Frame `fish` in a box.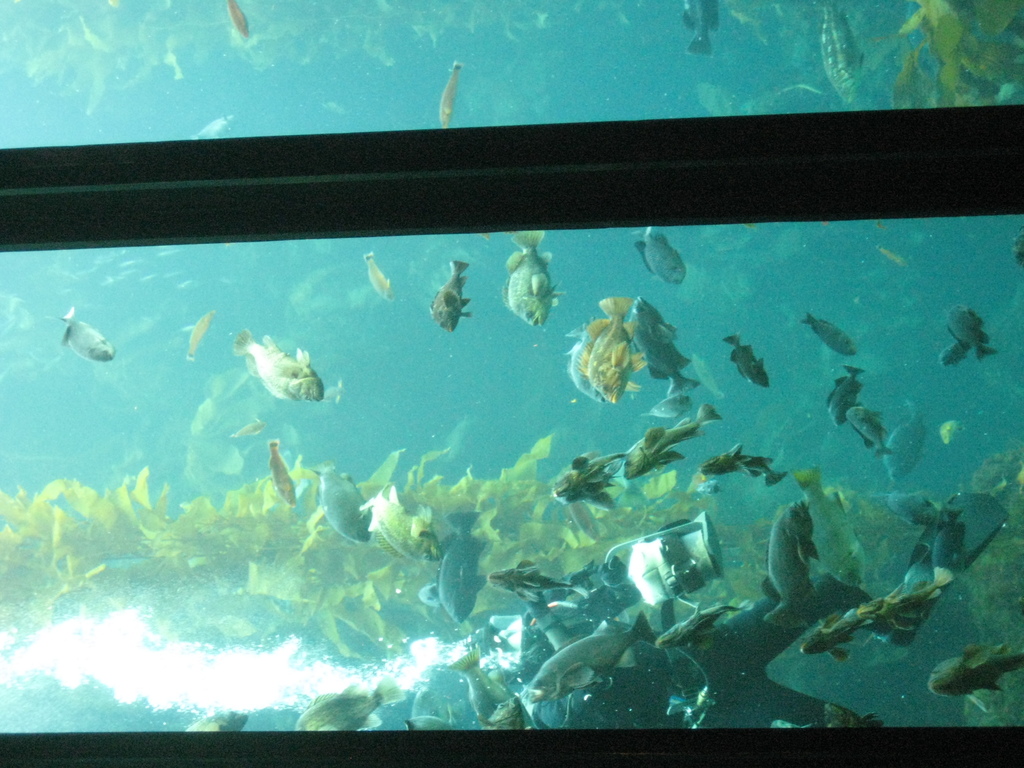
800, 304, 862, 357.
